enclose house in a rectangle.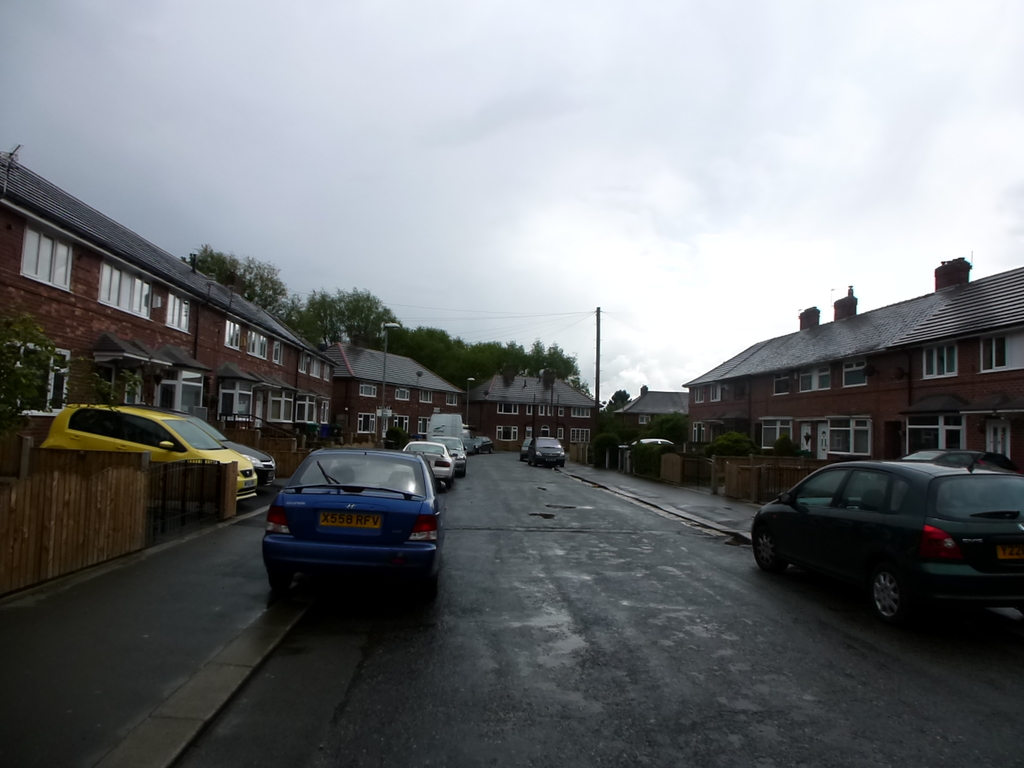
bbox=(680, 259, 1023, 512).
